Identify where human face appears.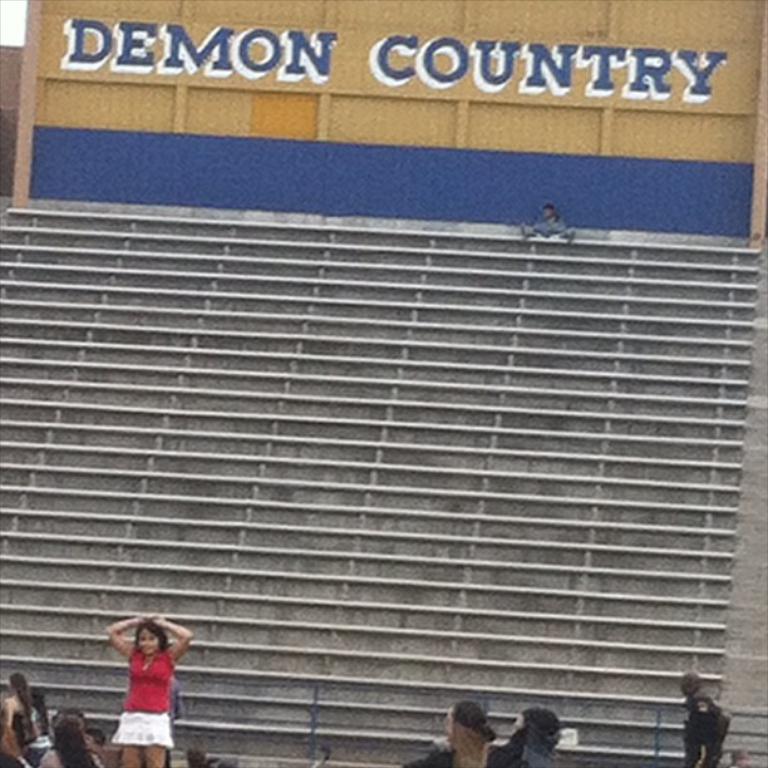
Appears at (141, 632, 157, 654).
